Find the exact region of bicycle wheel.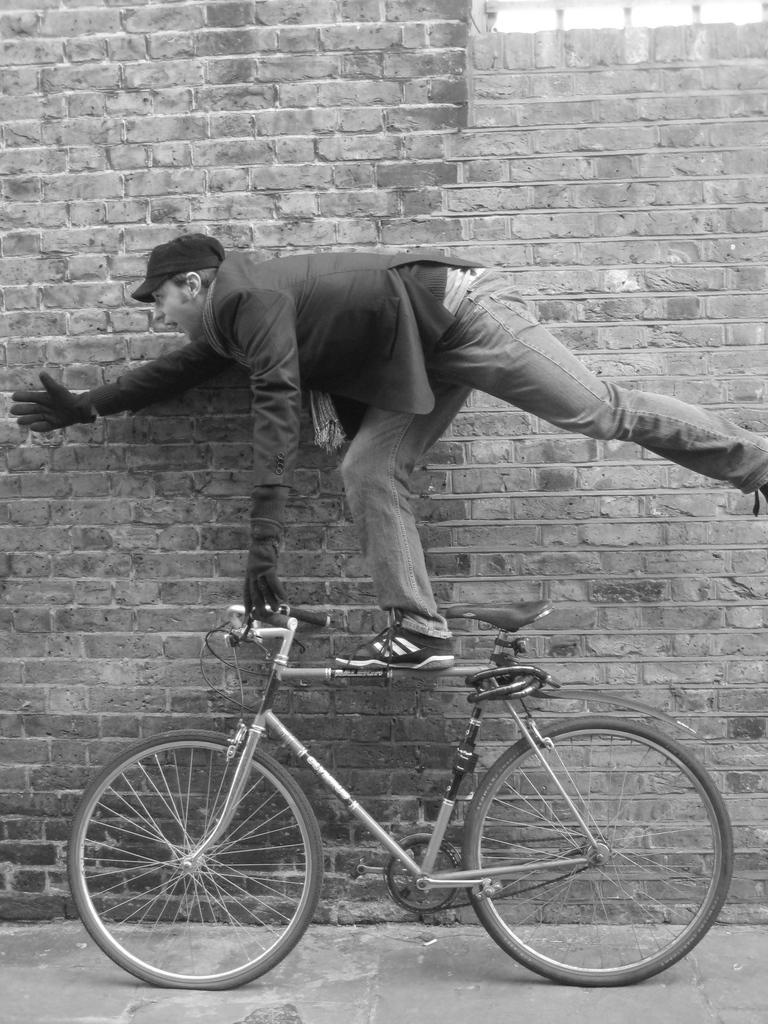
Exact region: {"x1": 70, "y1": 727, "x2": 326, "y2": 988}.
